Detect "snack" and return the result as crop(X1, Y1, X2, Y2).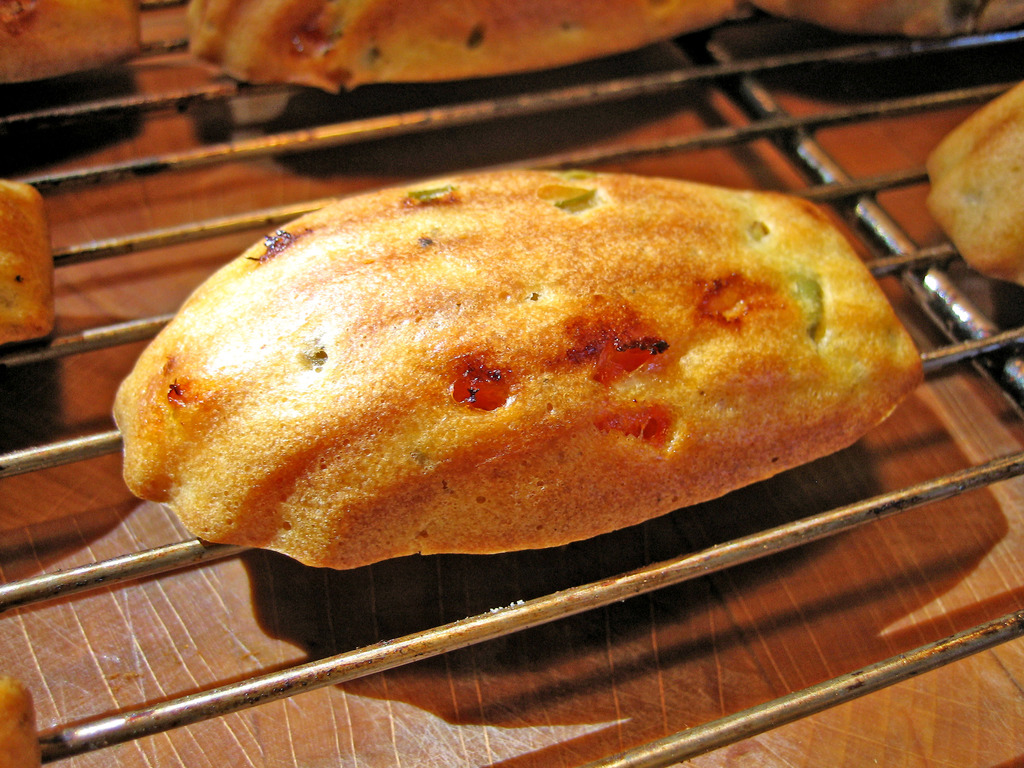
crop(113, 171, 924, 570).
